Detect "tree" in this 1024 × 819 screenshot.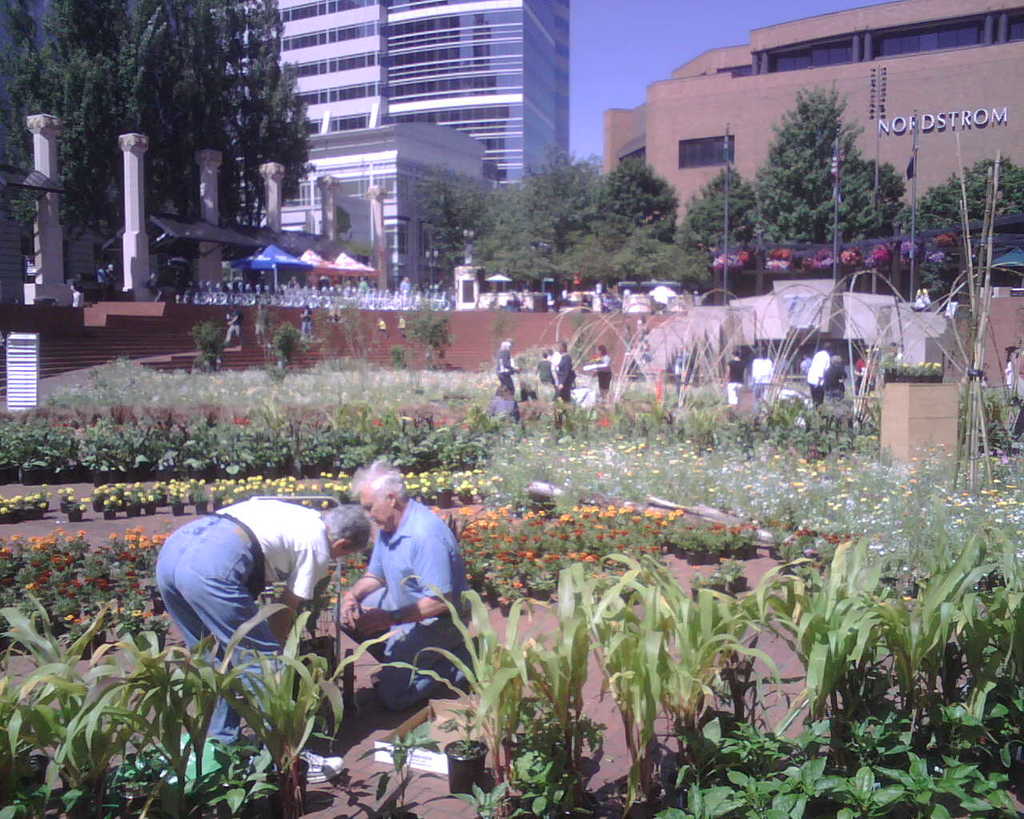
Detection: [left=3, top=0, right=354, bottom=314].
